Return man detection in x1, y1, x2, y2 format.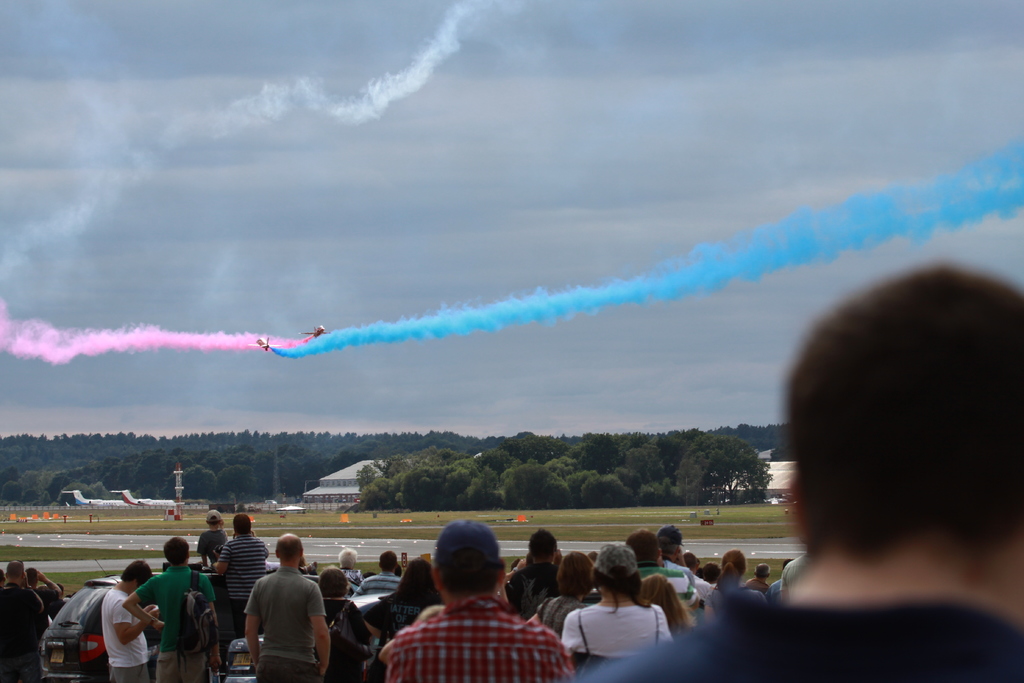
124, 531, 221, 682.
